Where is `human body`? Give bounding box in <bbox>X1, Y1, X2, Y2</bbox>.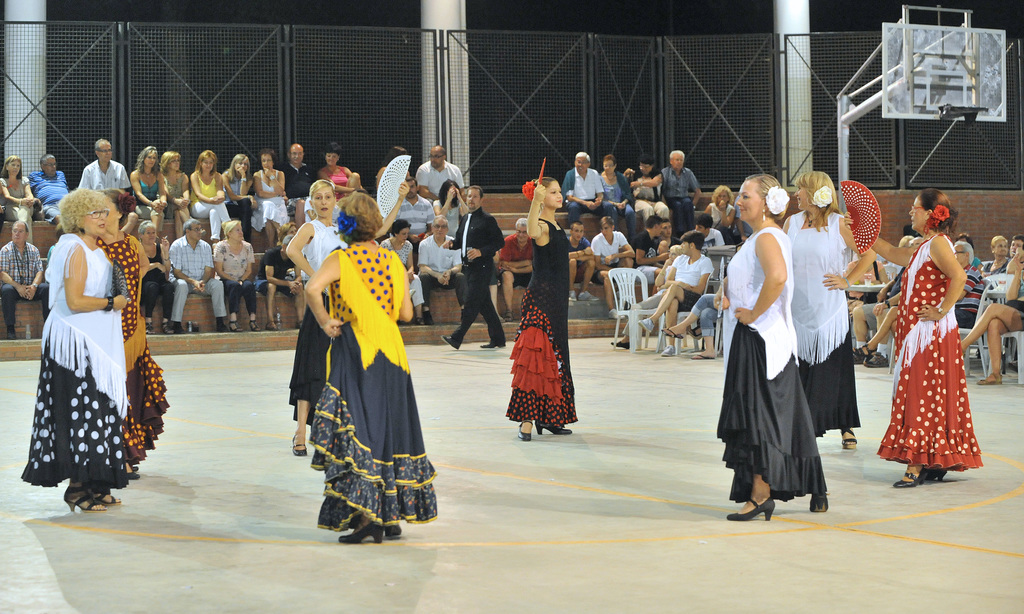
<bbox>628, 210, 667, 280</bbox>.
